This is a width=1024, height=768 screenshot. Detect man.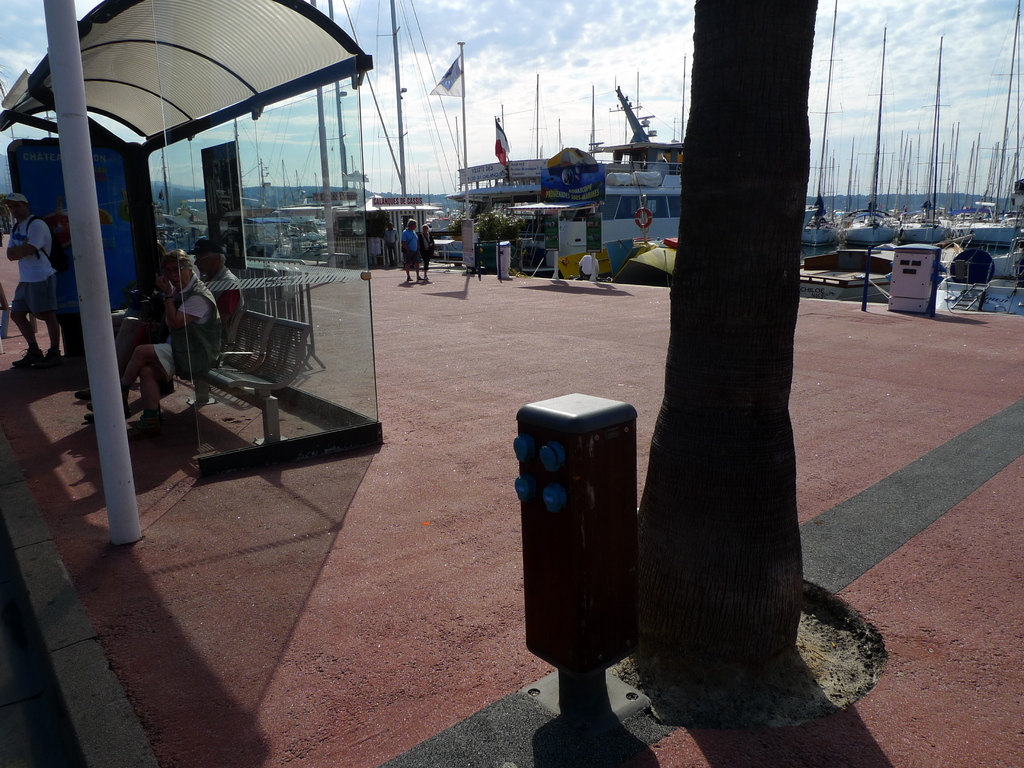
0, 193, 65, 372.
